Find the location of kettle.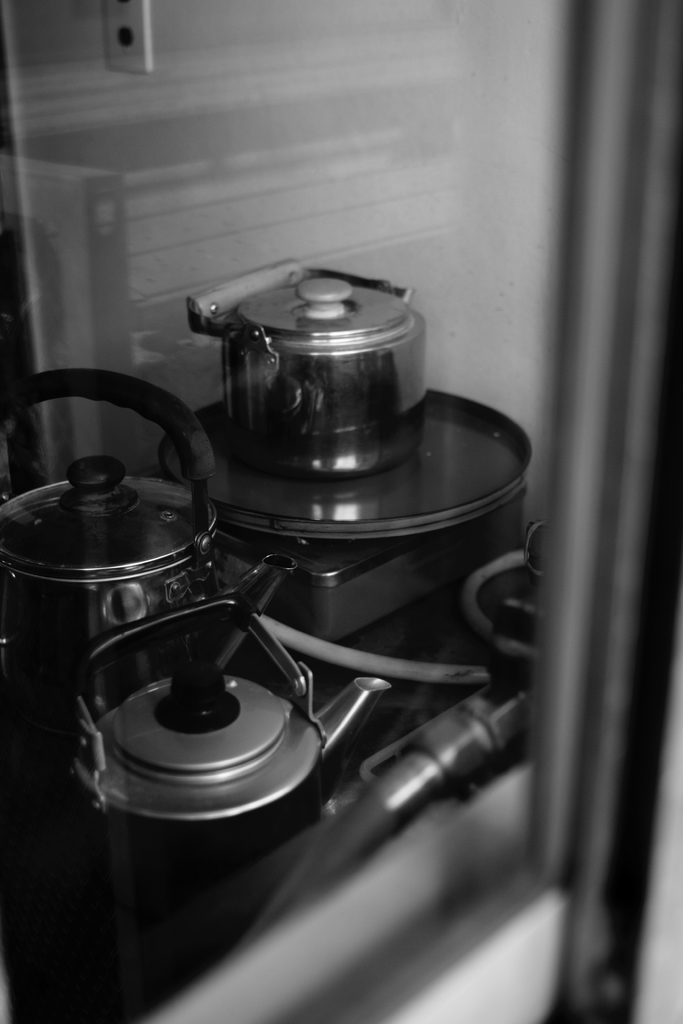
Location: <bbox>182, 253, 422, 474</bbox>.
